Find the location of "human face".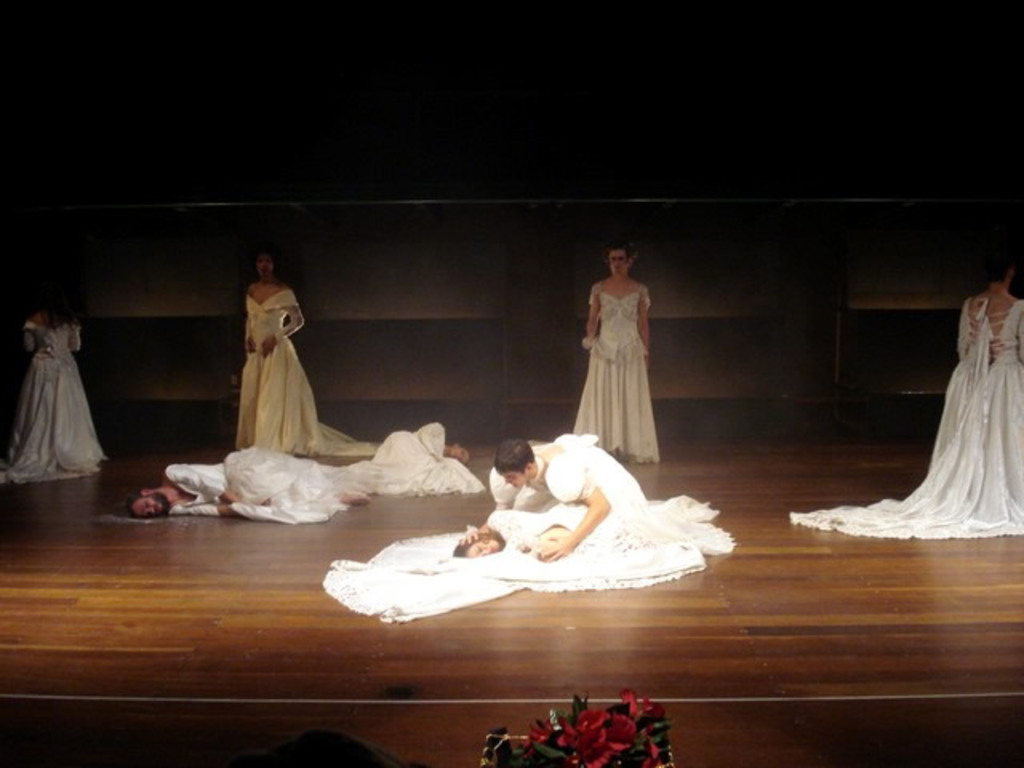
Location: 130 494 166 517.
